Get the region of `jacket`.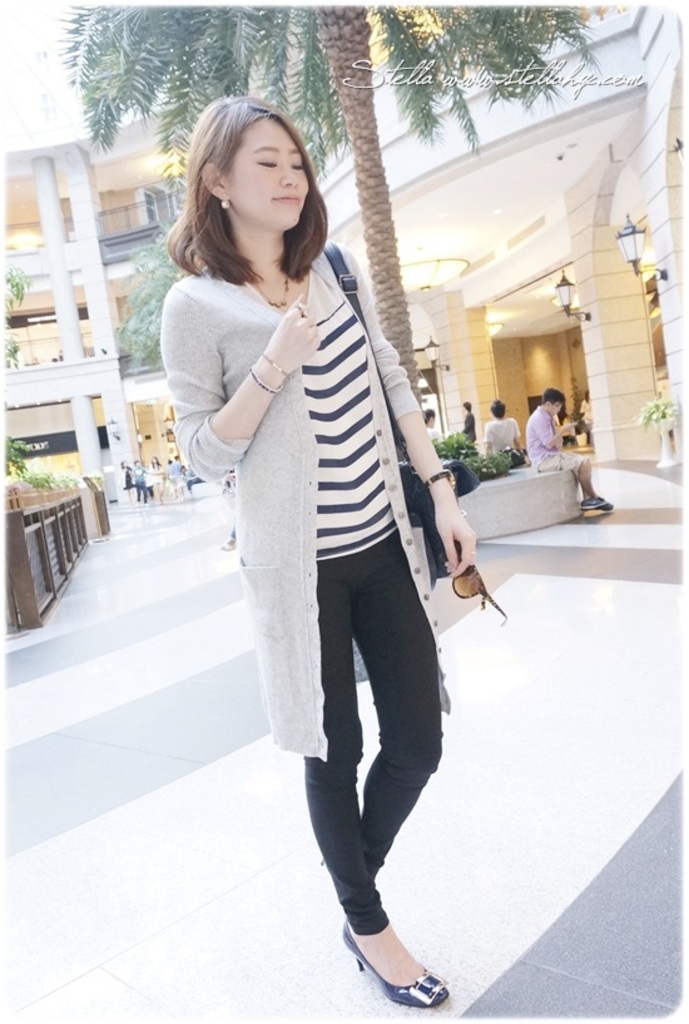
locate(155, 180, 495, 768).
